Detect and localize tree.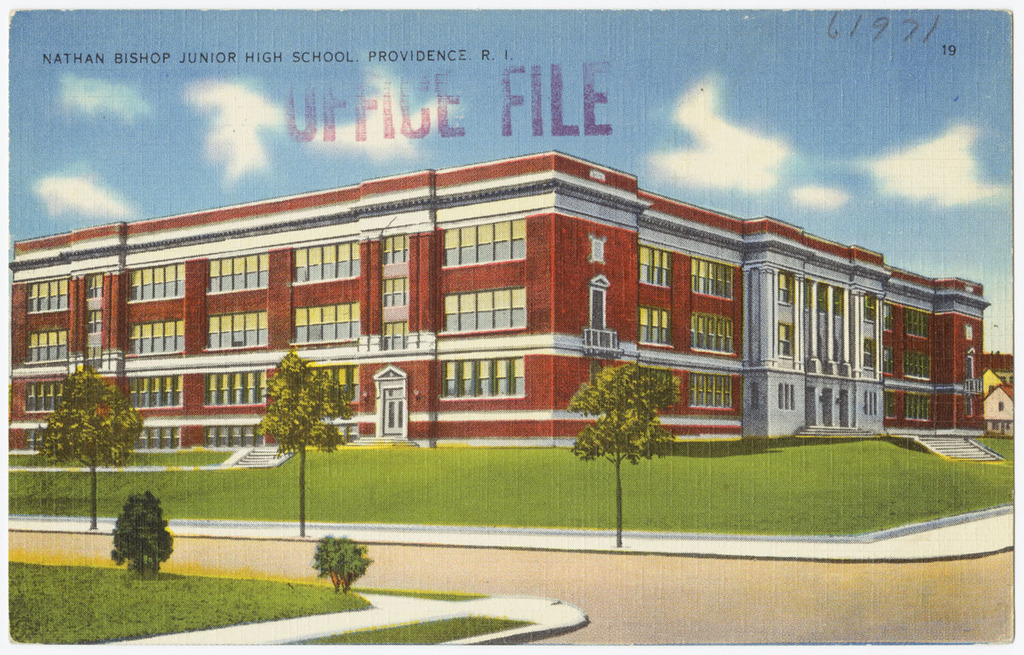
Localized at [566, 359, 679, 549].
